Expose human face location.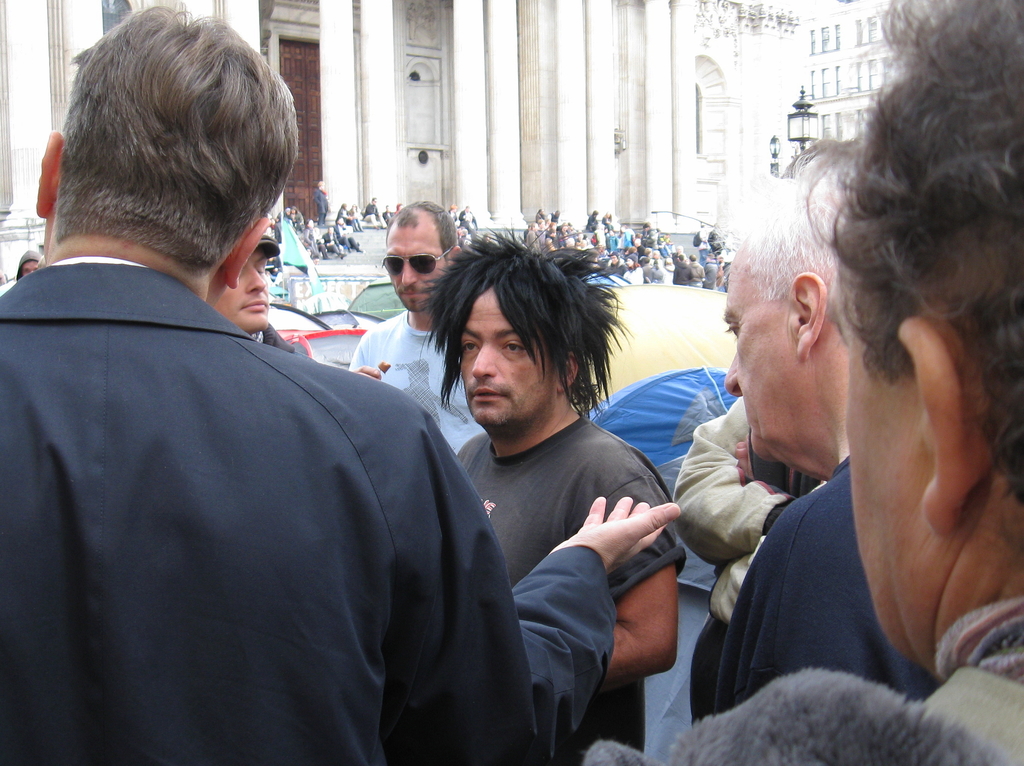
Exposed at left=459, top=292, right=554, bottom=435.
